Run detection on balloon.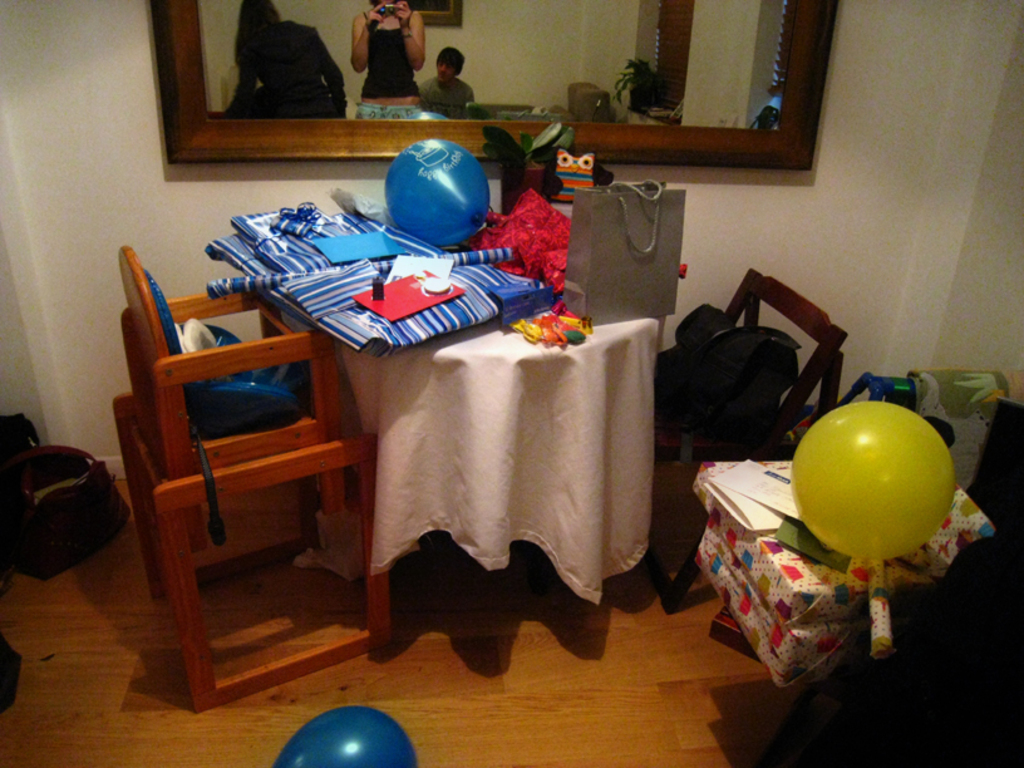
Result: <region>380, 139, 493, 250</region>.
